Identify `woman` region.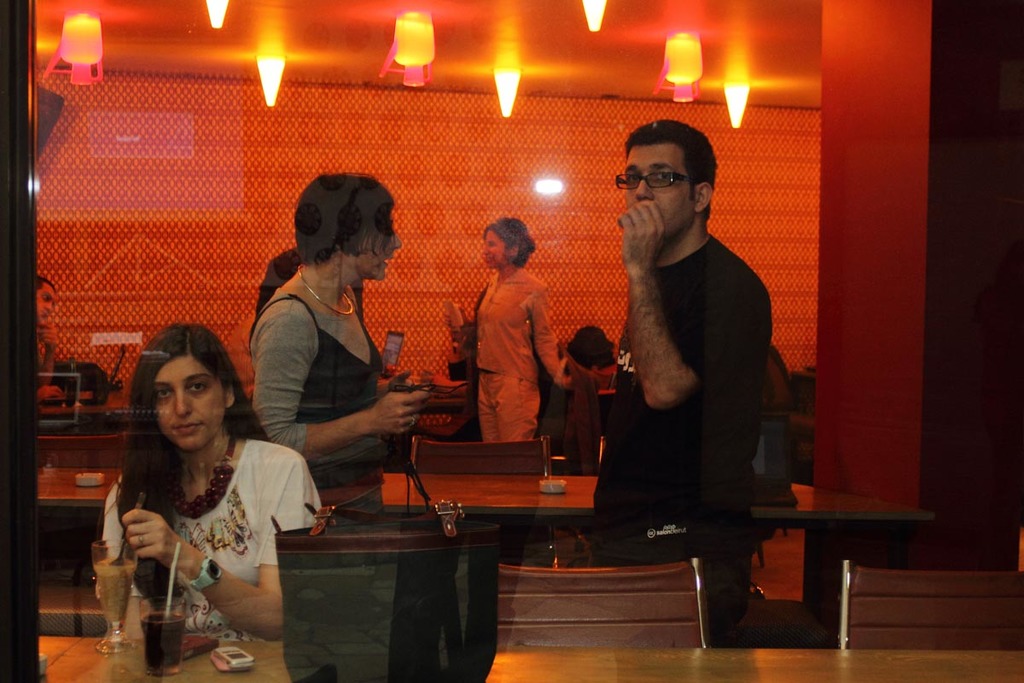
Region: l=243, t=167, r=438, b=521.
